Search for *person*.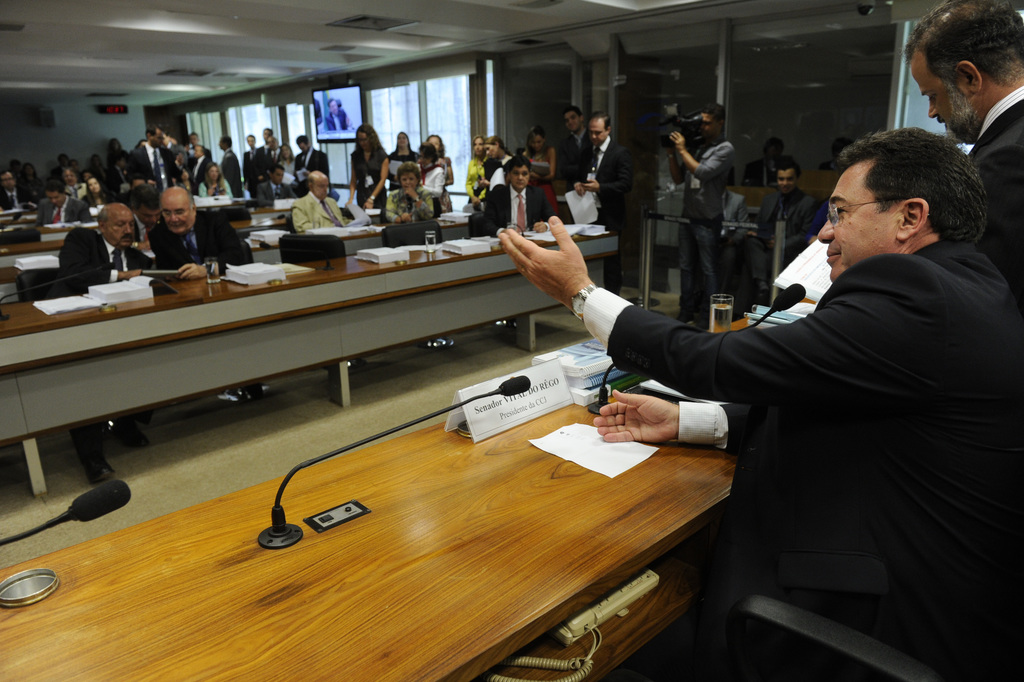
Found at x1=567, y1=111, x2=621, y2=237.
